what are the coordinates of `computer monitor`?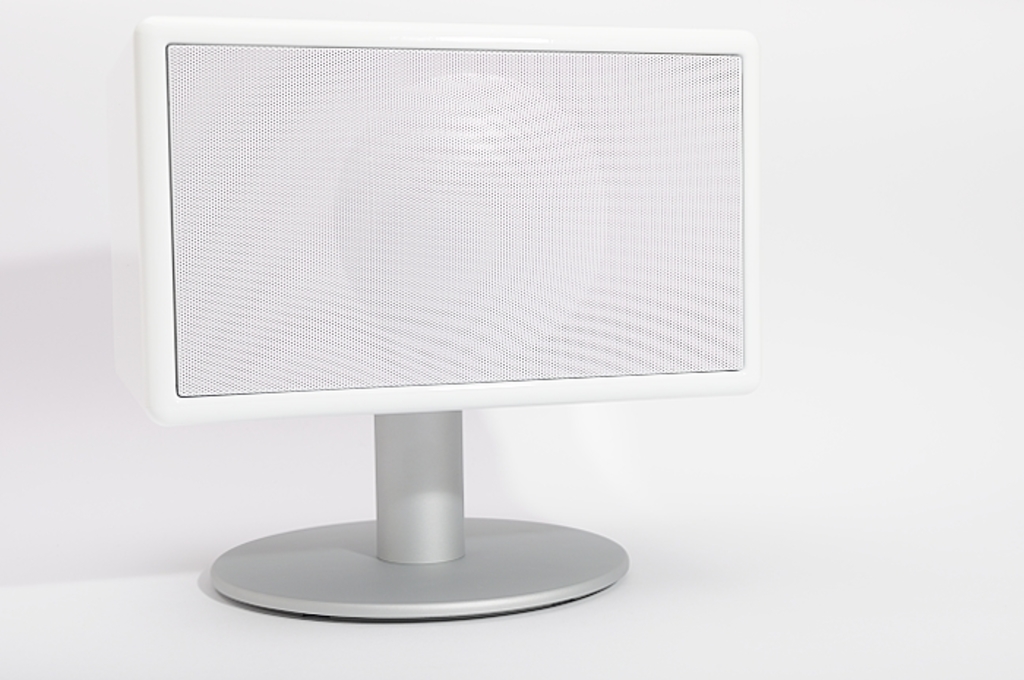
box(94, 25, 796, 602).
